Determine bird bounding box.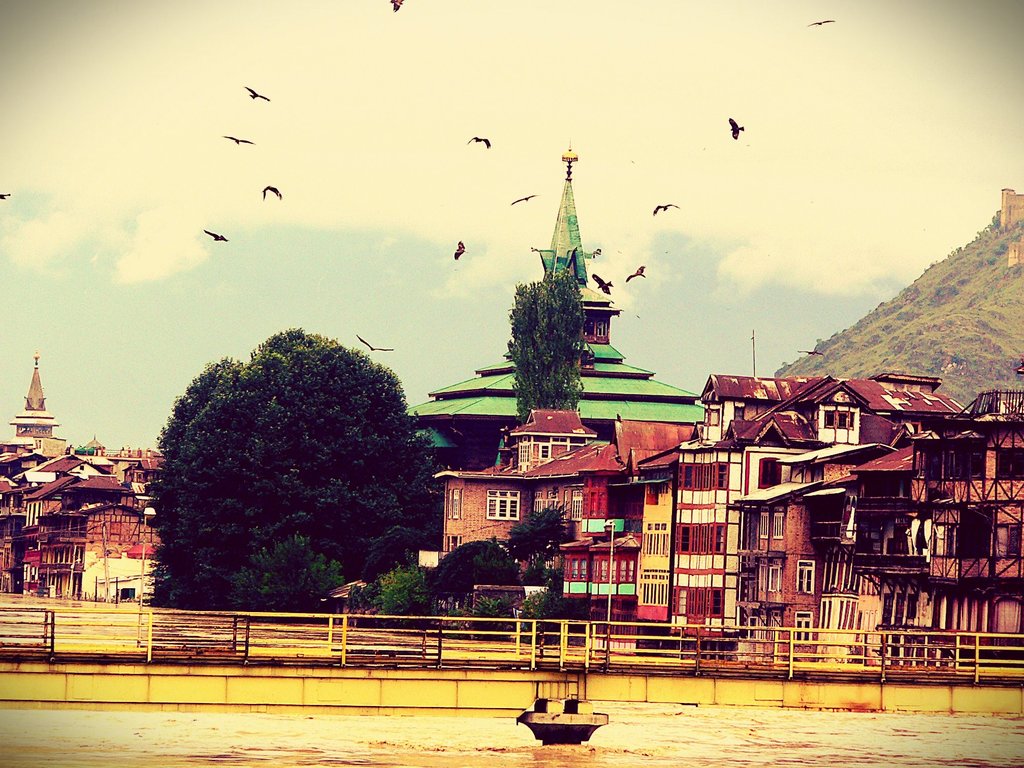
Determined: bbox(203, 225, 234, 244).
